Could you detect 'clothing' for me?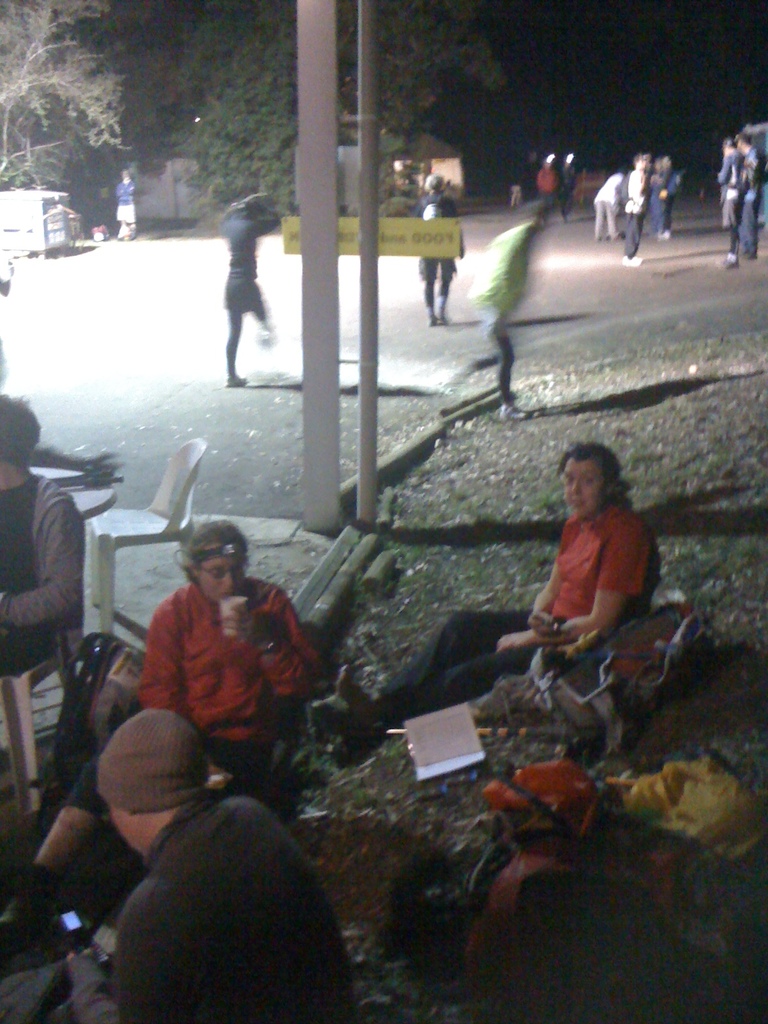
Detection result: x1=745 y1=148 x2=766 y2=255.
